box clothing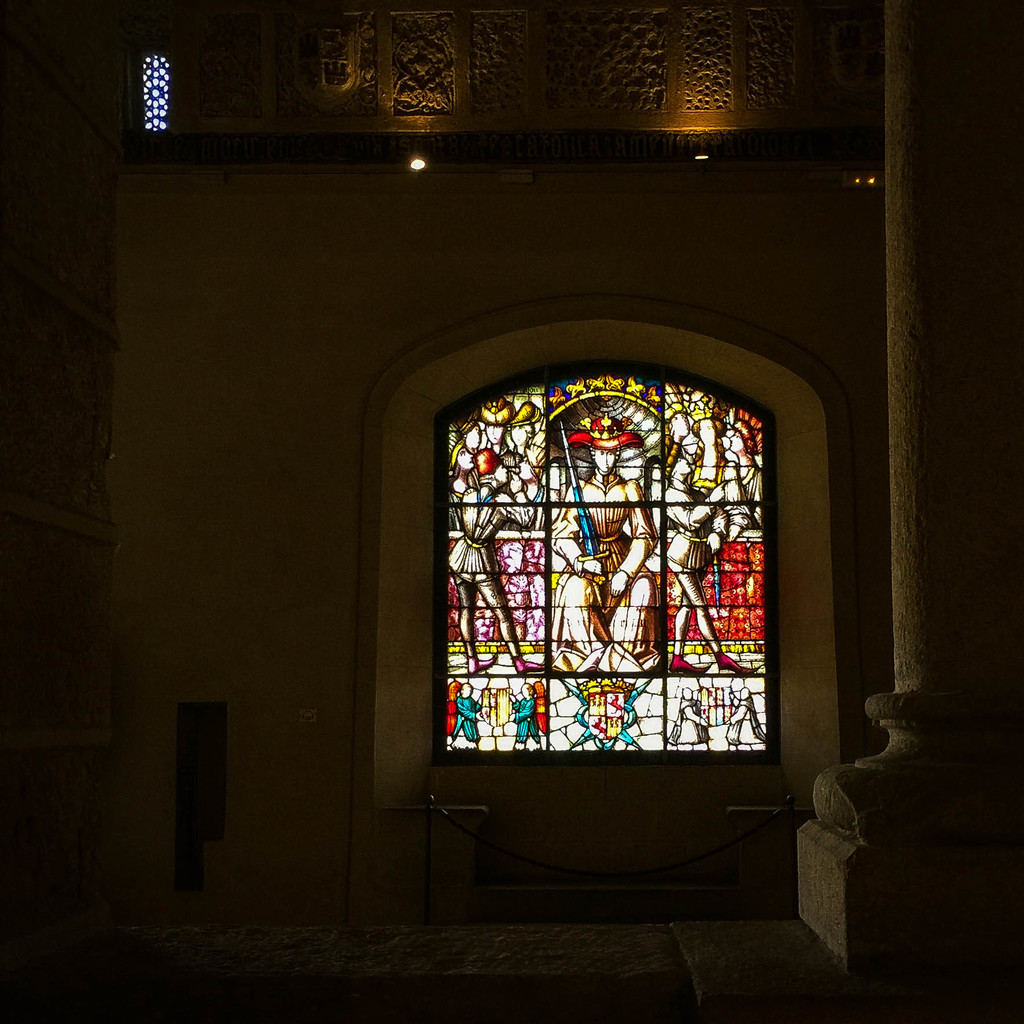
[left=449, top=483, right=533, bottom=647]
